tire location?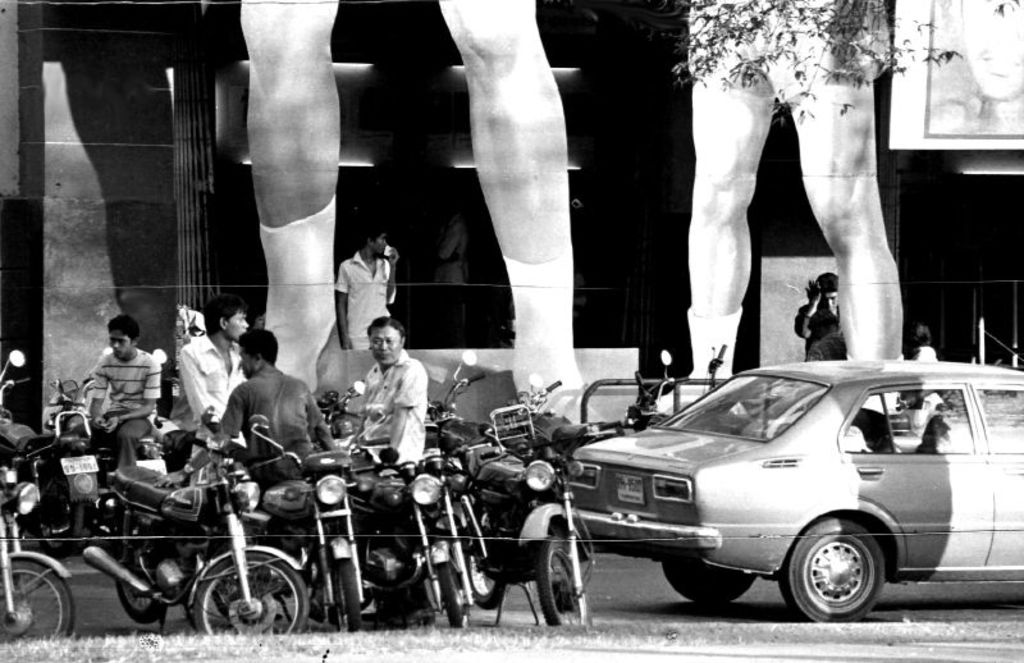
l=666, t=552, r=764, b=609
